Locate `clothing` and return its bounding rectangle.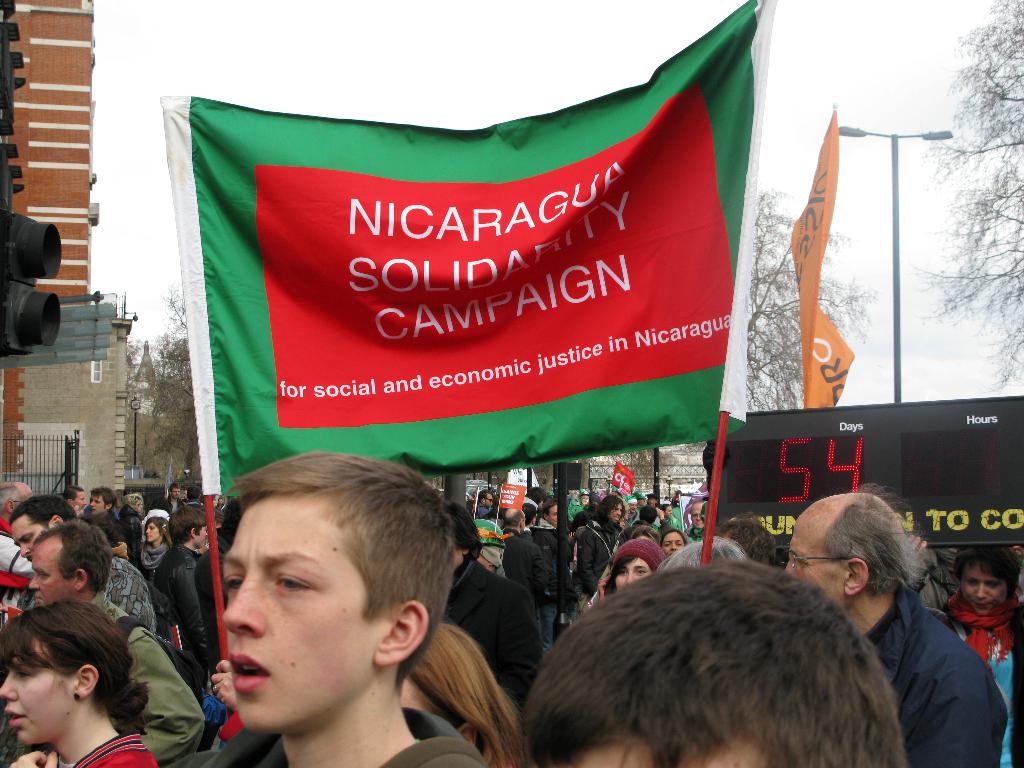
[520, 516, 572, 641].
